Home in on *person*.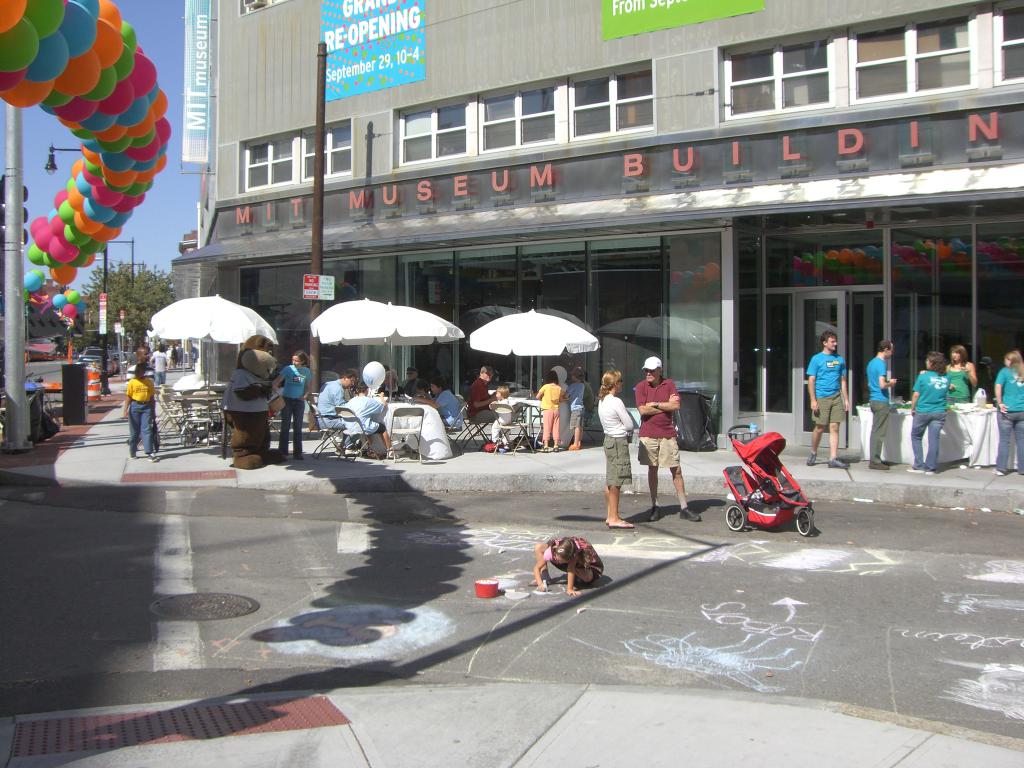
Homed in at Rect(595, 369, 635, 529).
